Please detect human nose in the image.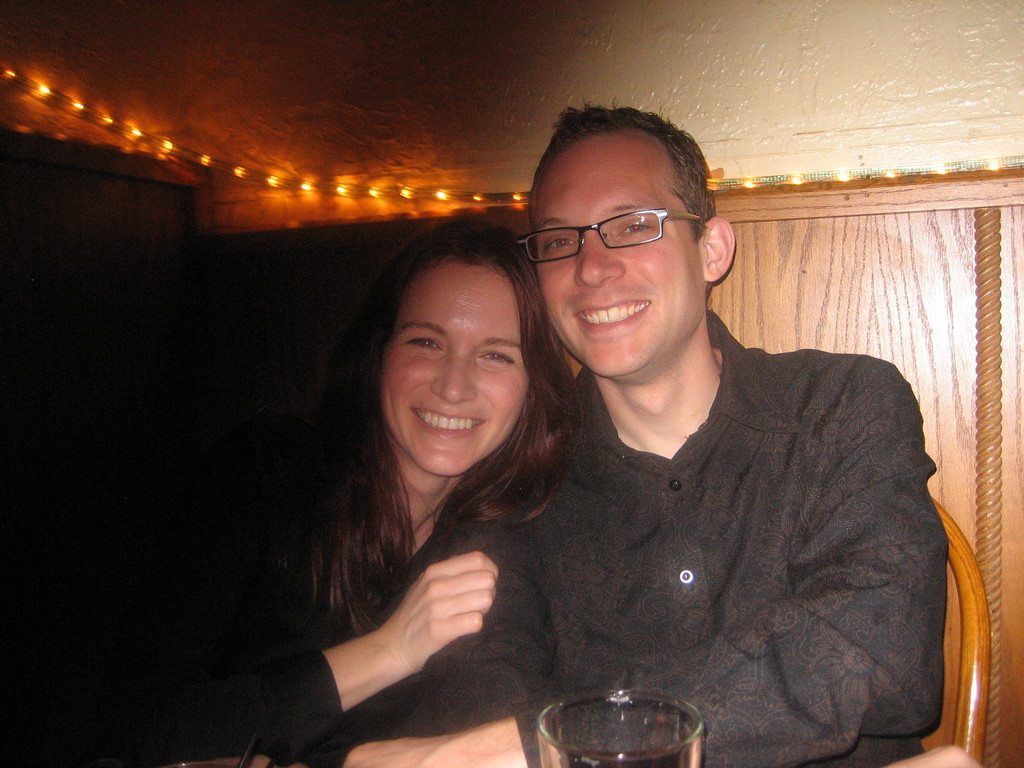
bbox(431, 353, 473, 406).
